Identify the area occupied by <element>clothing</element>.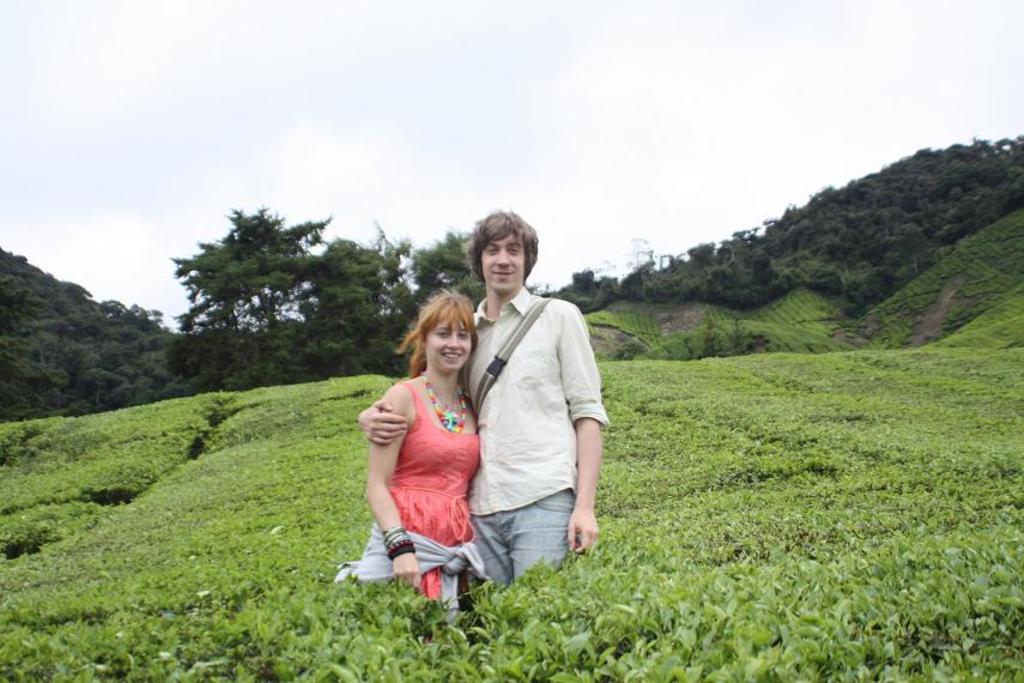
Area: pyautogui.locateOnScreen(356, 373, 486, 624).
